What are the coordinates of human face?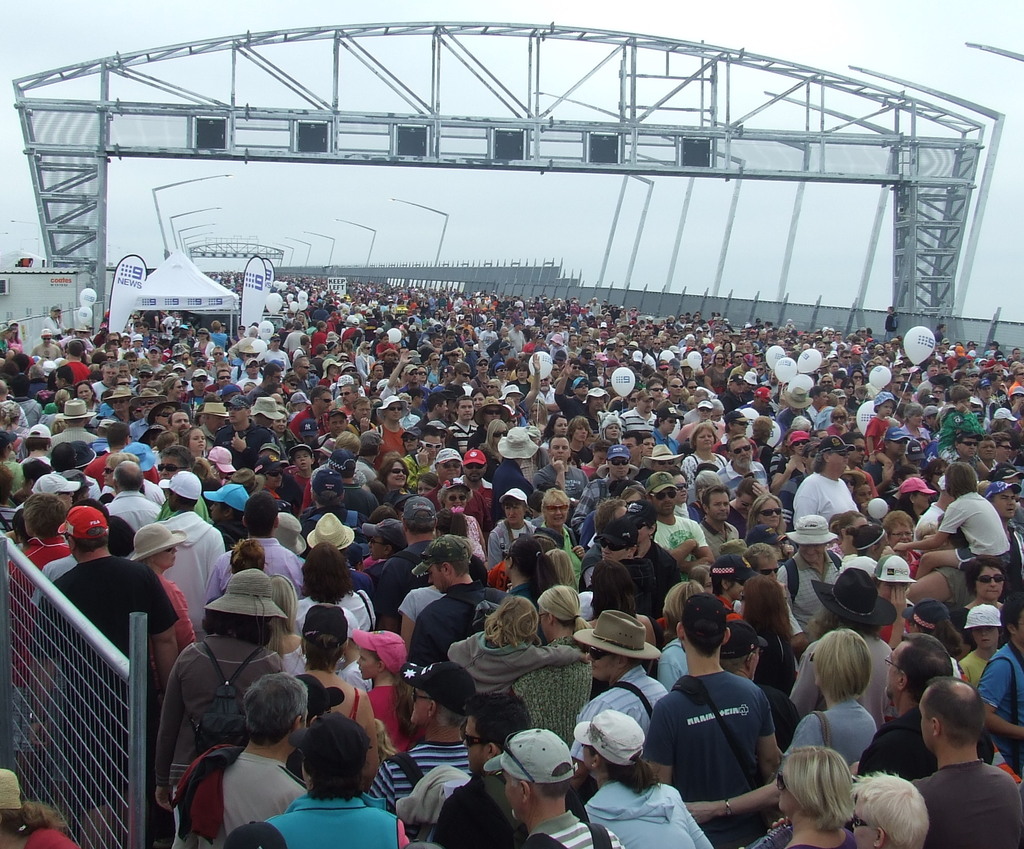
box=[440, 400, 445, 416].
